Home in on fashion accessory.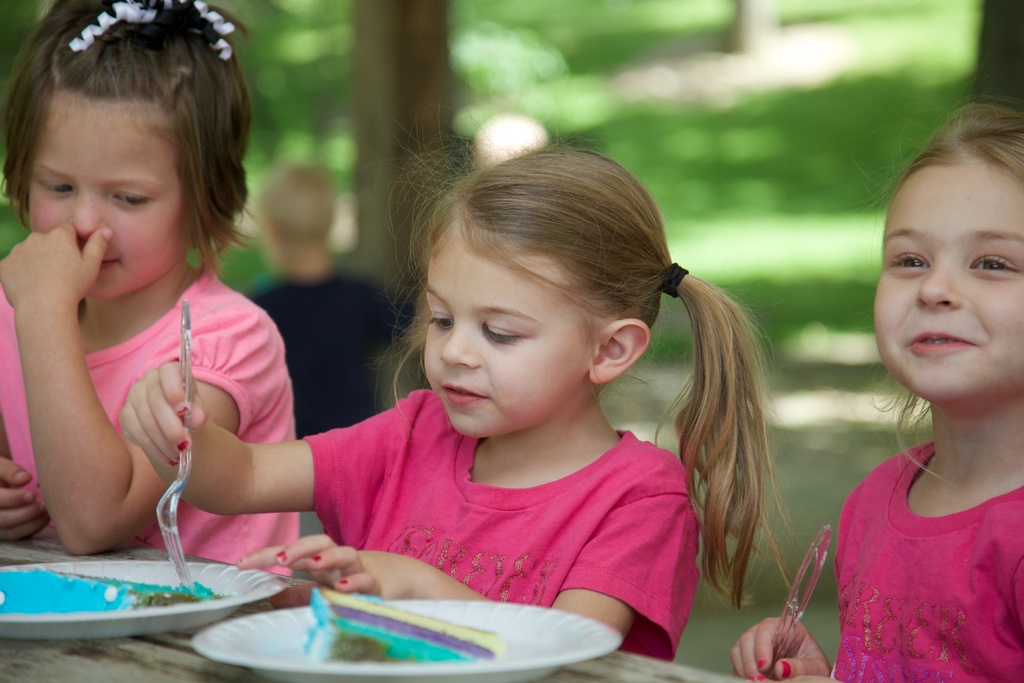
Homed in at left=659, top=260, right=691, bottom=300.
